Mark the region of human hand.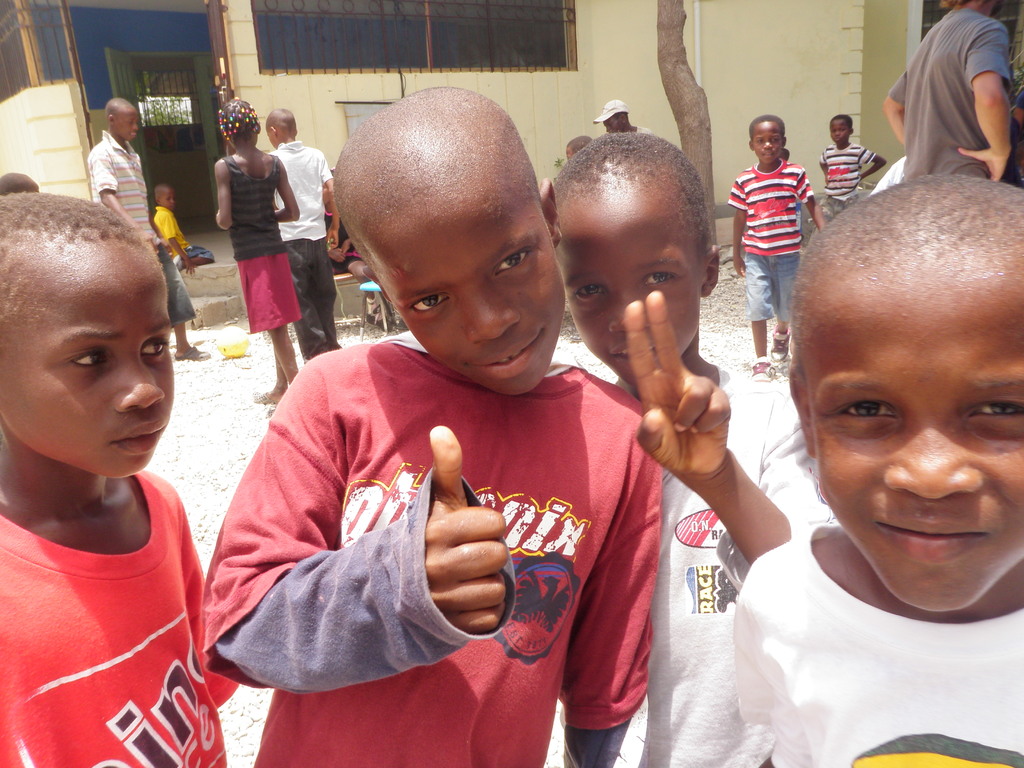
Region: region(330, 249, 344, 266).
